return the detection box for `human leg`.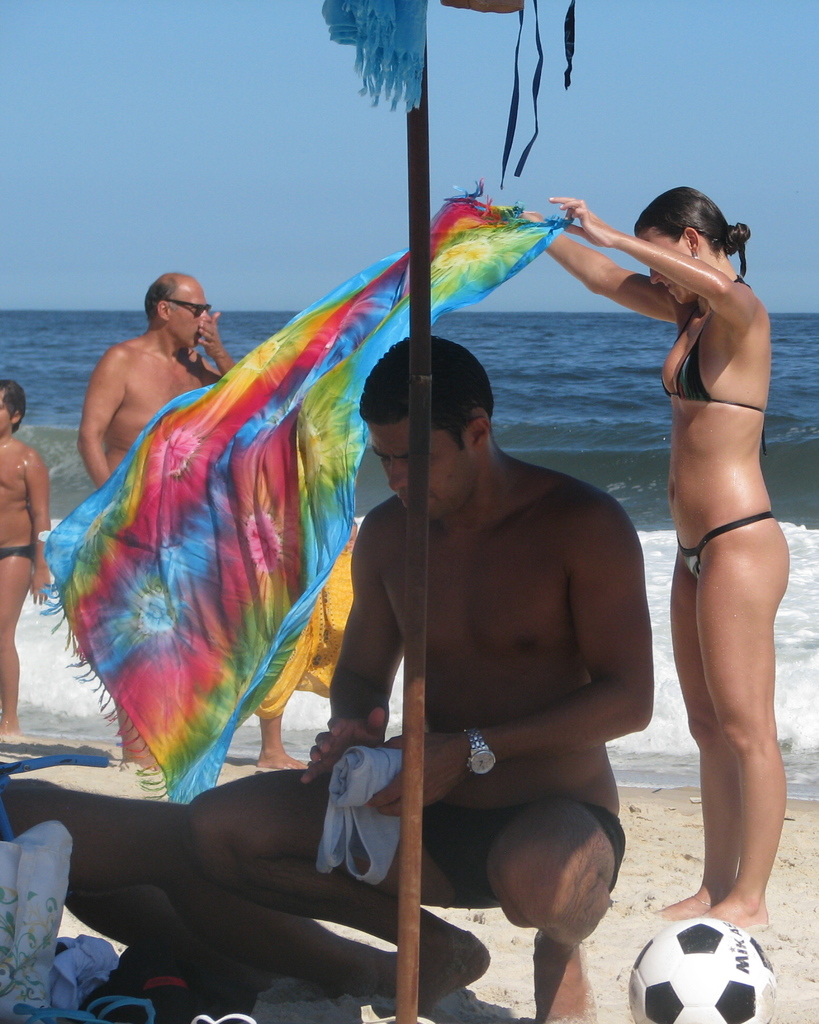
x1=475, y1=794, x2=622, y2=1023.
